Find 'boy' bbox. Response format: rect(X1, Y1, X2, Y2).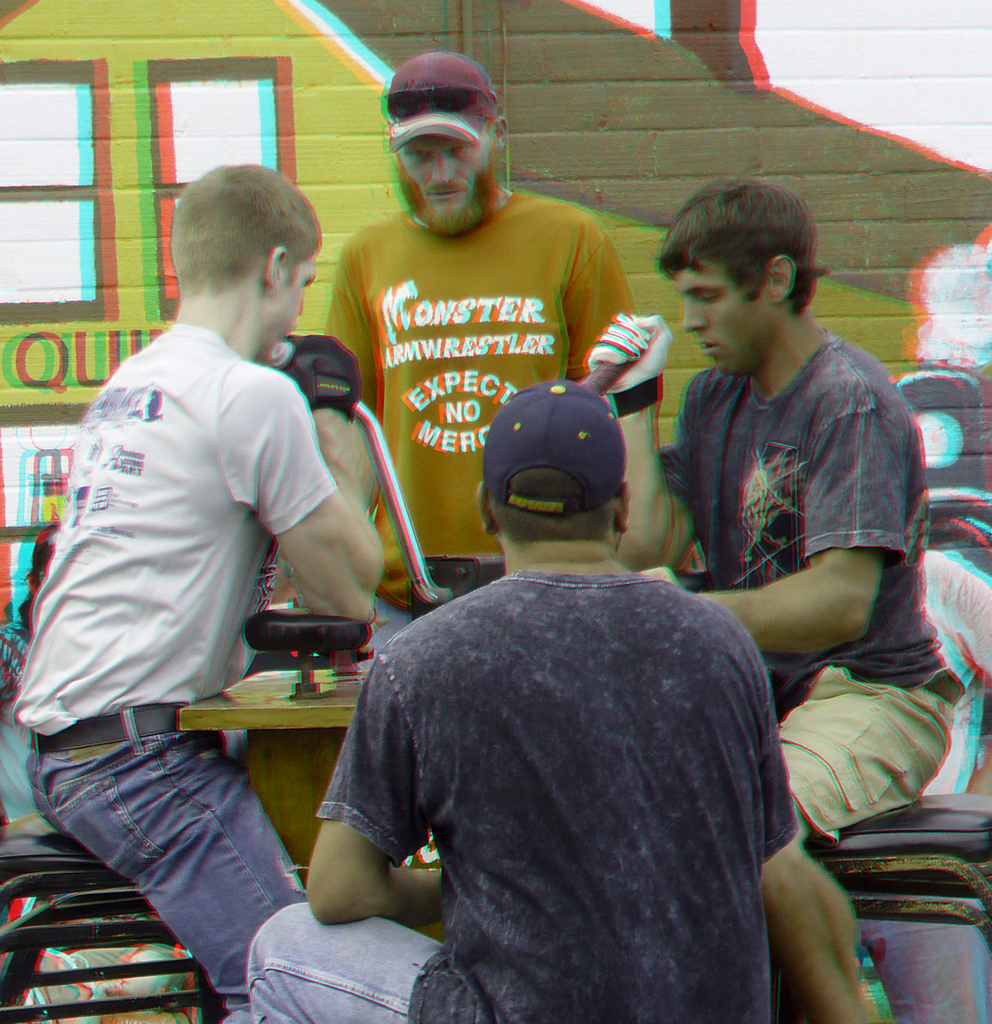
rect(13, 165, 383, 1023).
